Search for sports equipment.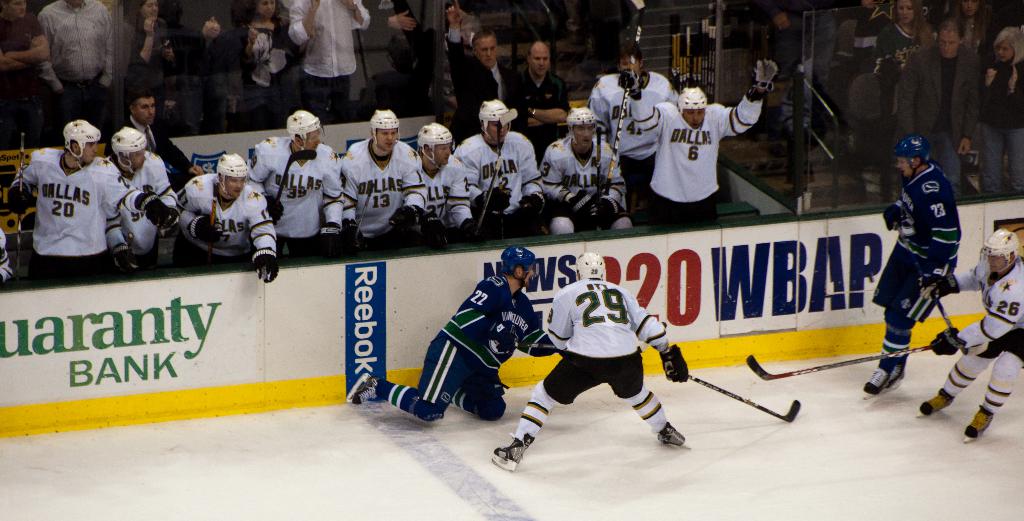
Found at locate(496, 106, 516, 193).
